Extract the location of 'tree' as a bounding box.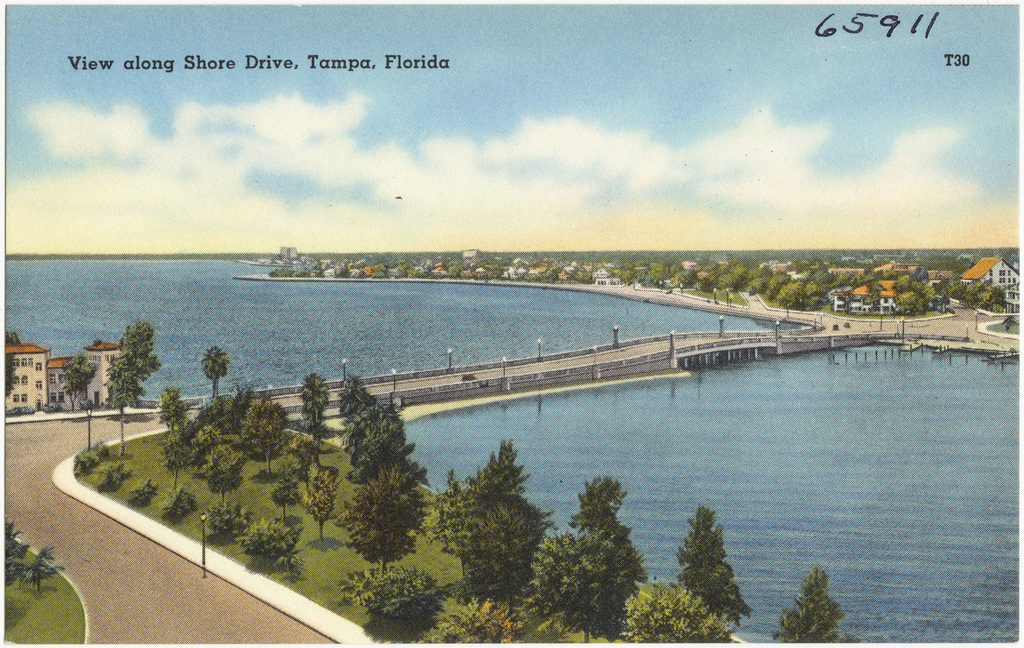
{"left": 4, "top": 333, "right": 20, "bottom": 346}.
